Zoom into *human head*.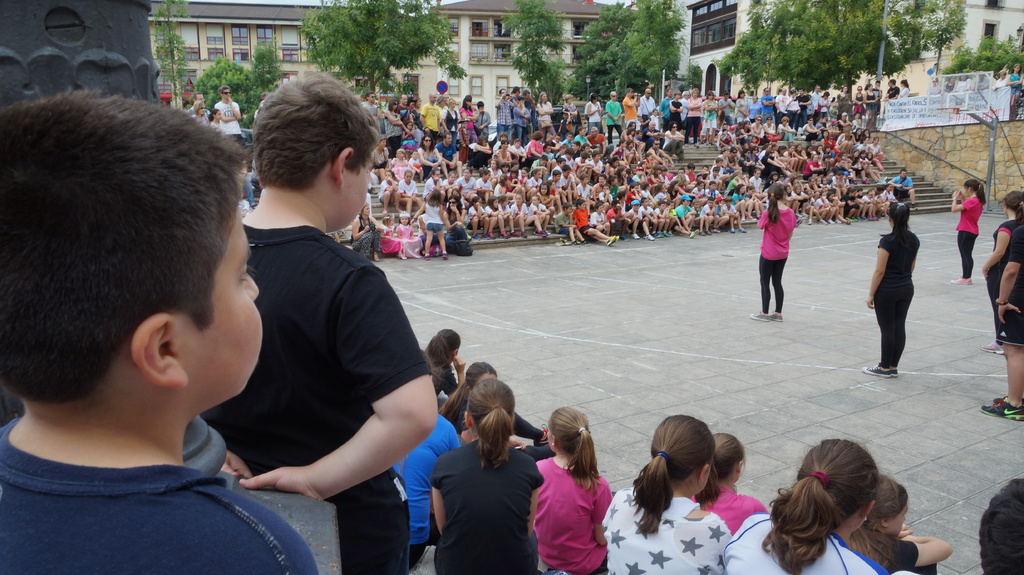
Zoom target: rect(650, 413, 716, 497).
